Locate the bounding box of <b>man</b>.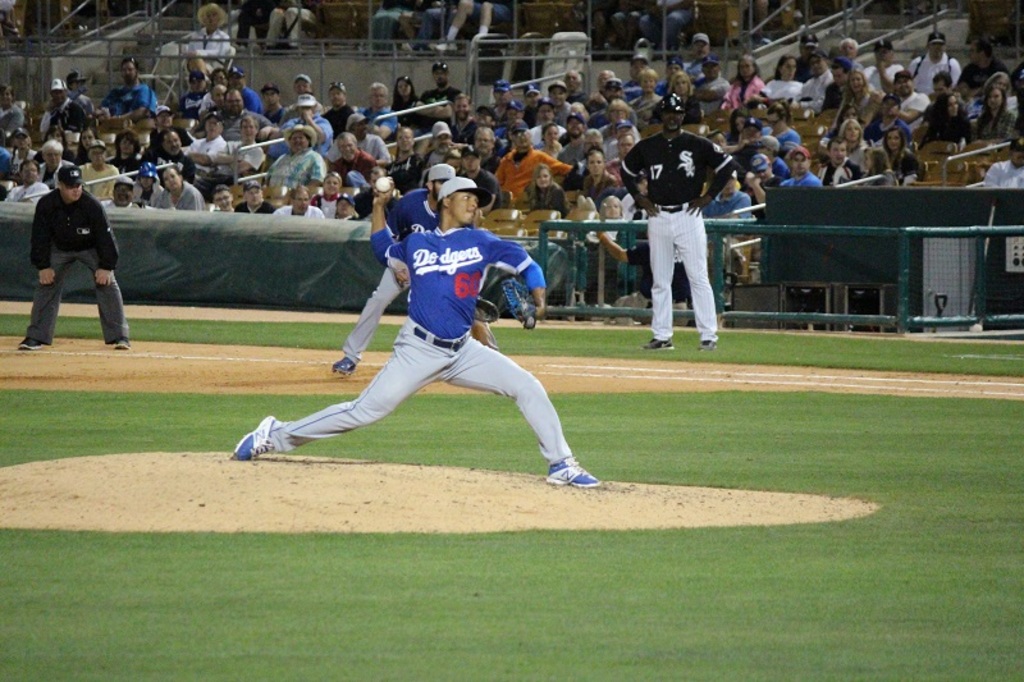
Bounding box: (left=0, top=81, right=26, bottom=146).
